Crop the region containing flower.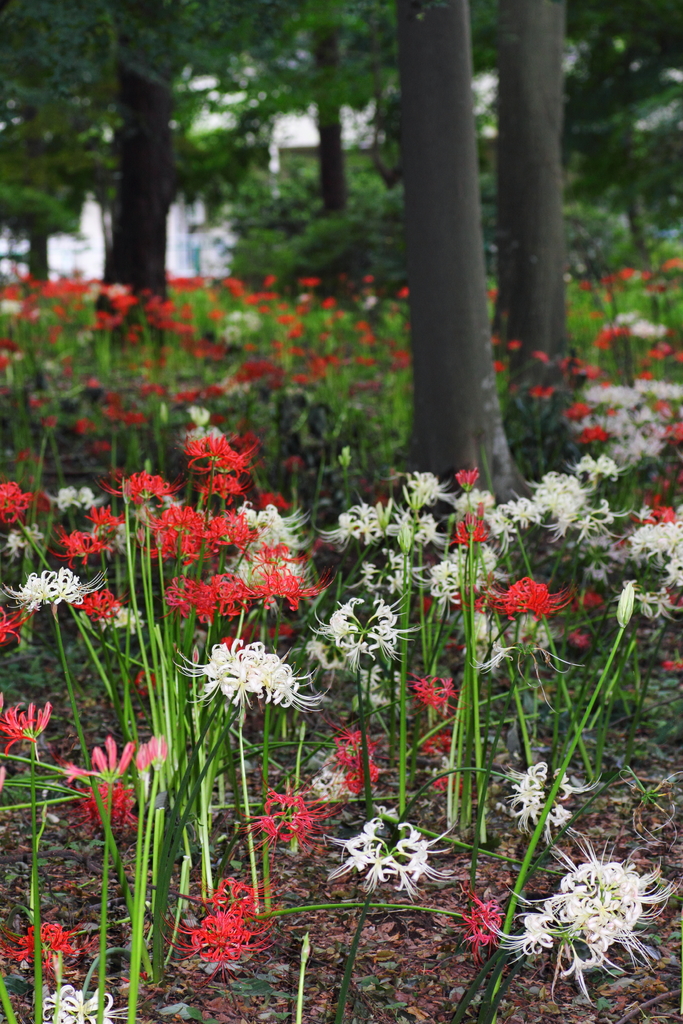
Crop region: 4, 915, 90, 971.
